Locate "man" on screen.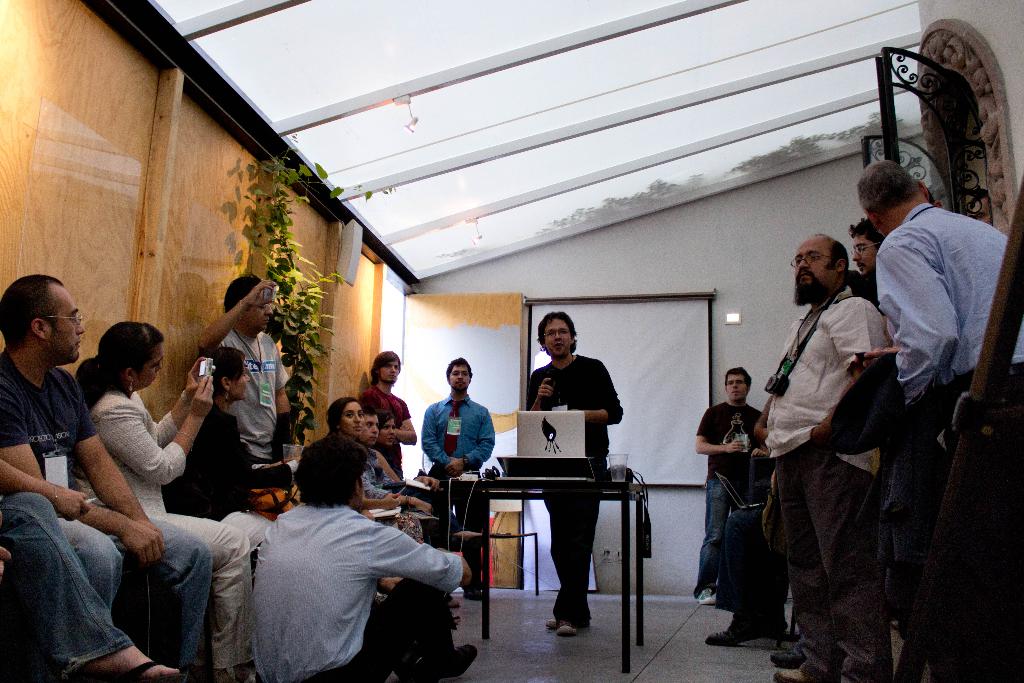
On screen at bbox=(418, 355, 500, 638).
